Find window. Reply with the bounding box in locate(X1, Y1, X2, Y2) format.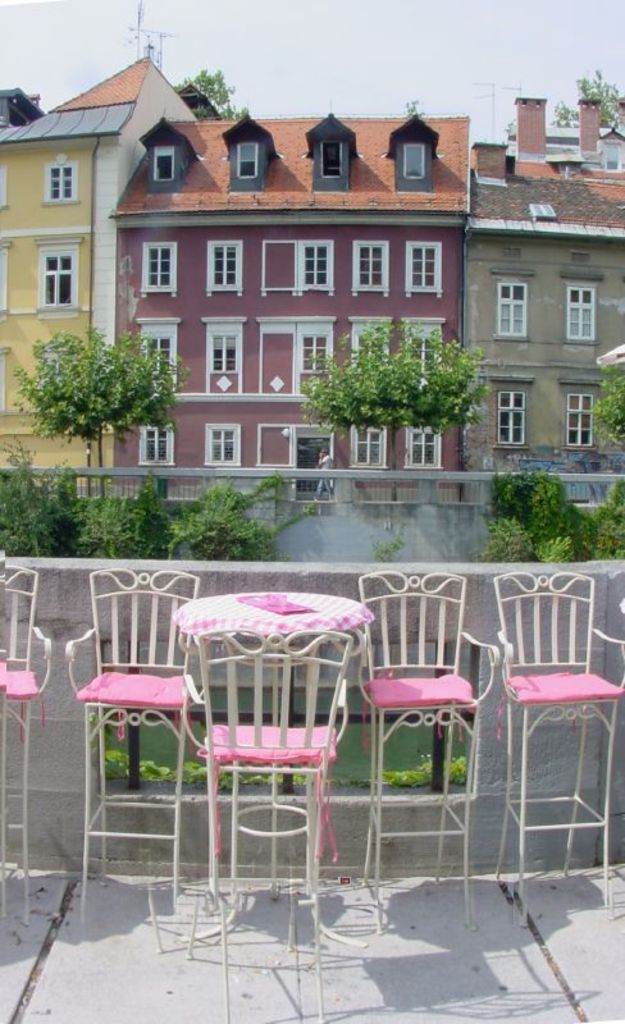
locate(359, 428, 387, 465).
